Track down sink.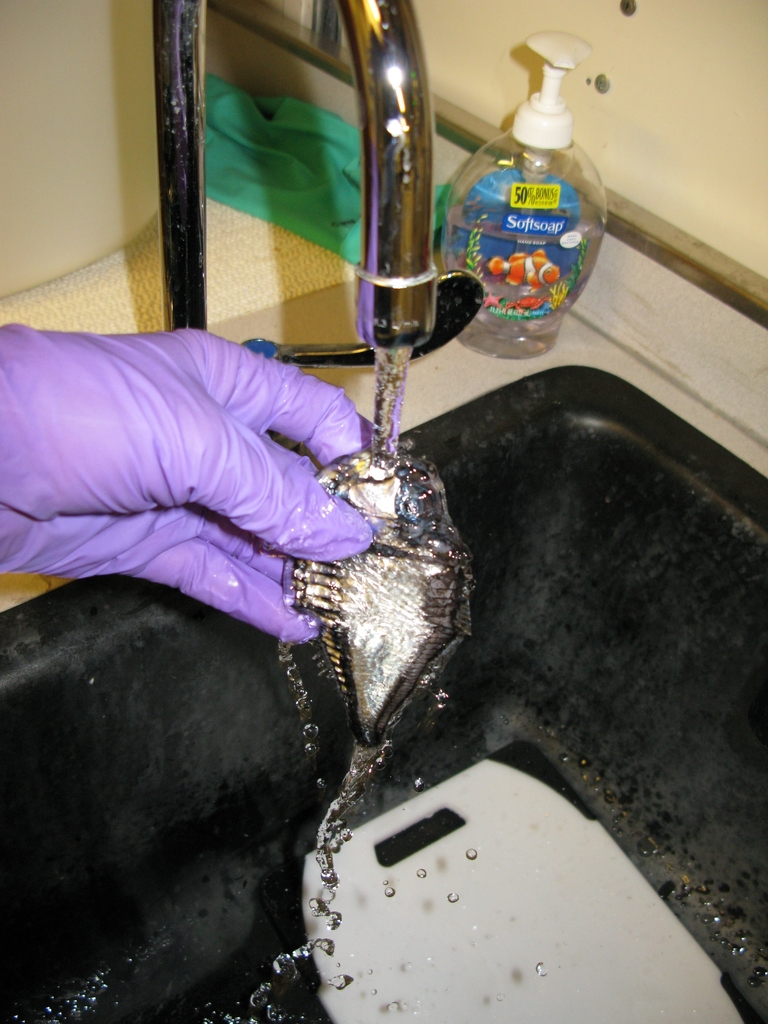
Tracked to left=0, top=0, right=767, bottom=1023.
